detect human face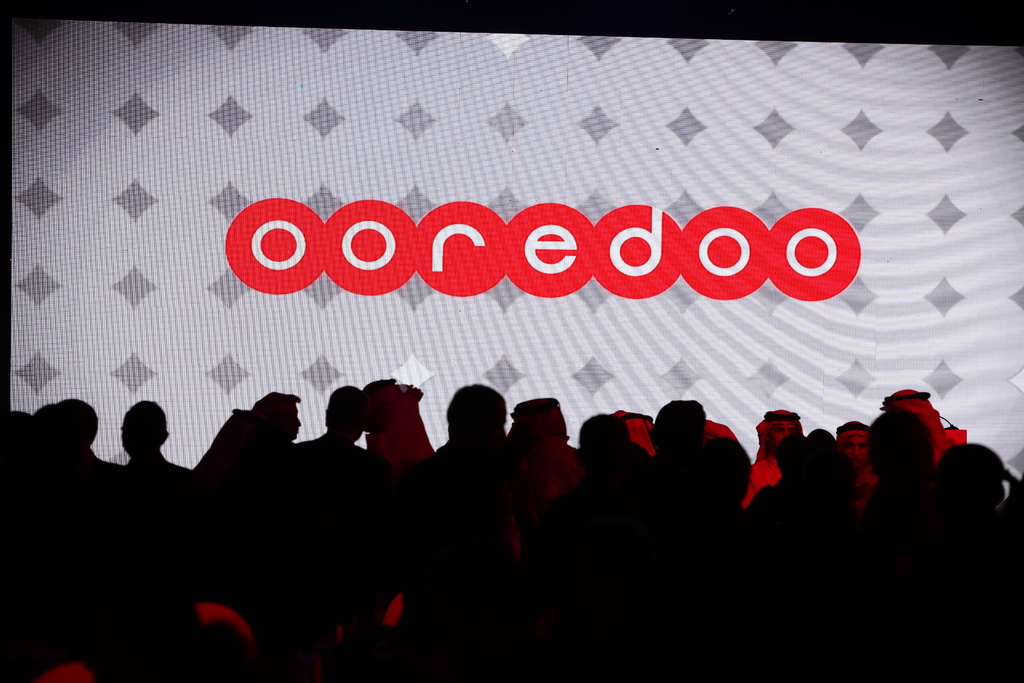
(left=845, top=434, right=870, bottom=467)
